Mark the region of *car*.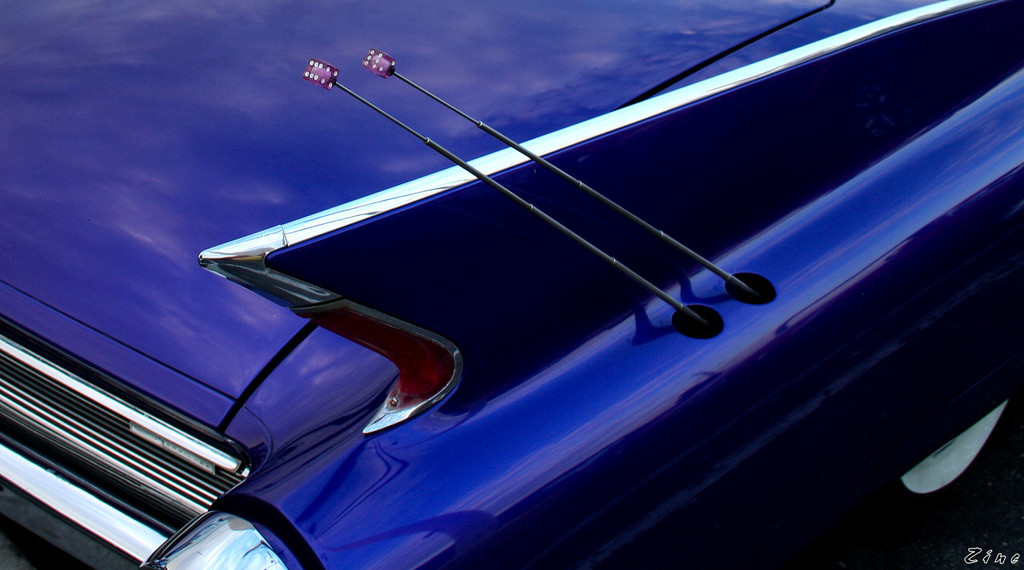
Region: bbox=(0, 0, 1023, 569).
